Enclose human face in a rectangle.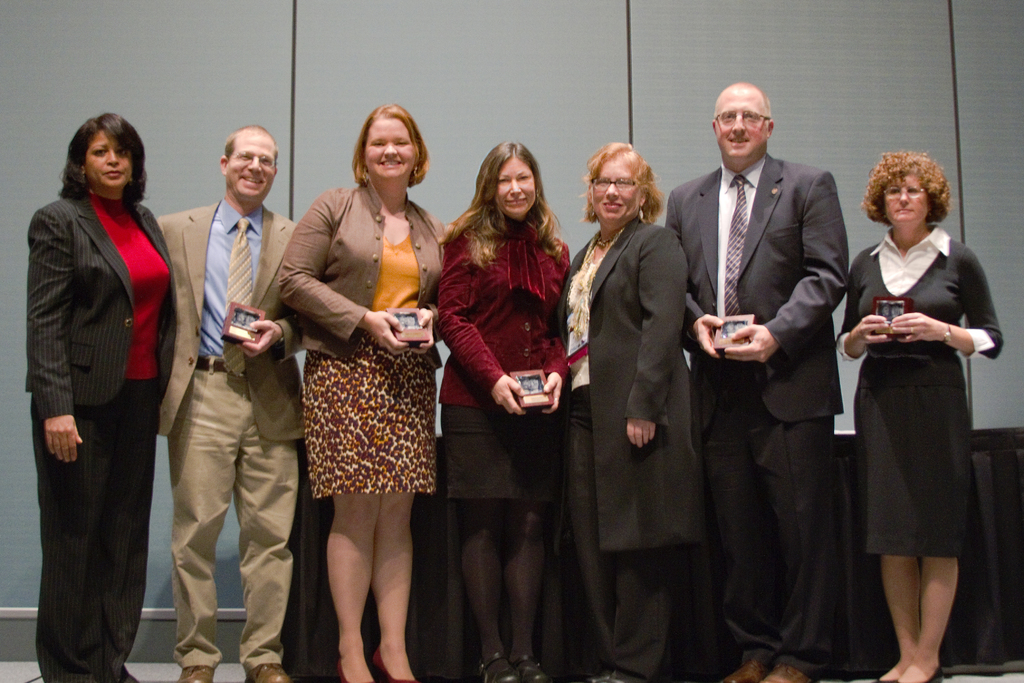
region(365, 115, 419, 184).
